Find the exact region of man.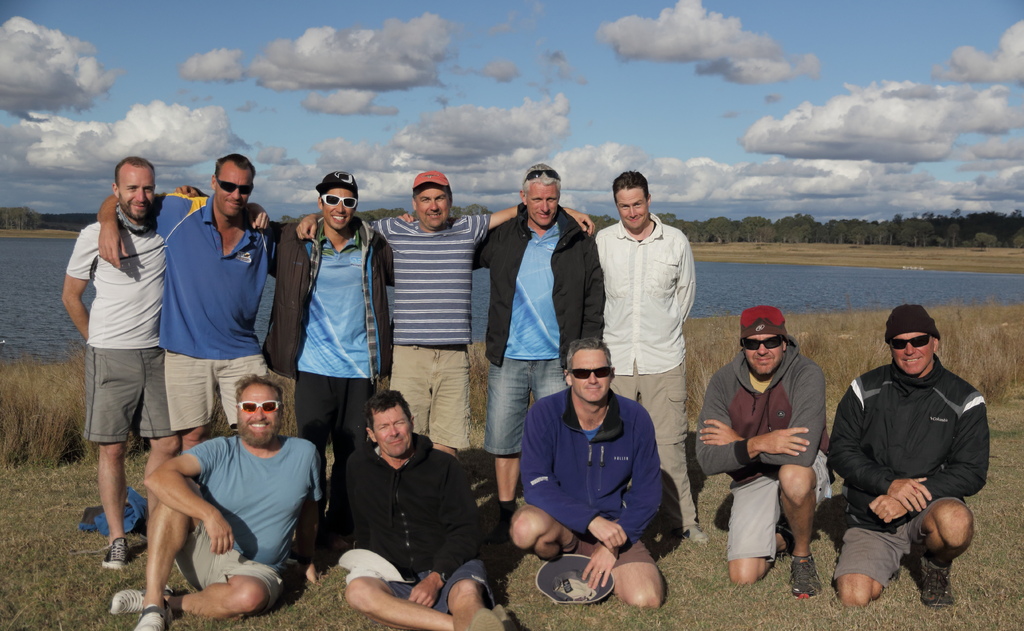
Exact region: 188,165,401,468.
